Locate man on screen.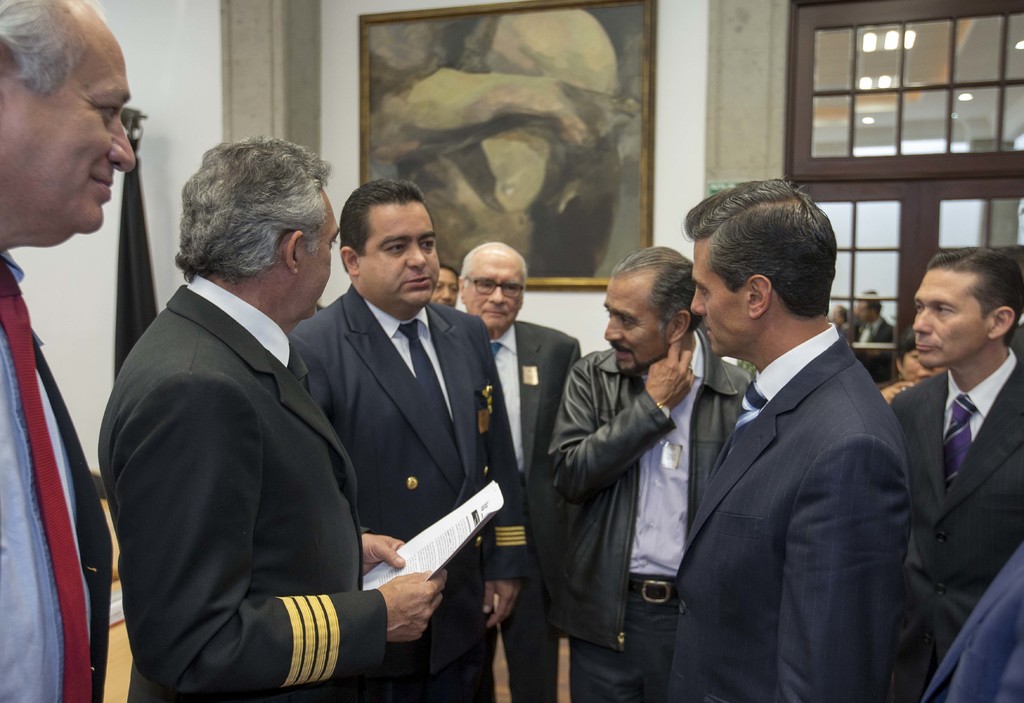
On screen at detection(645, 176, 909, 702).
